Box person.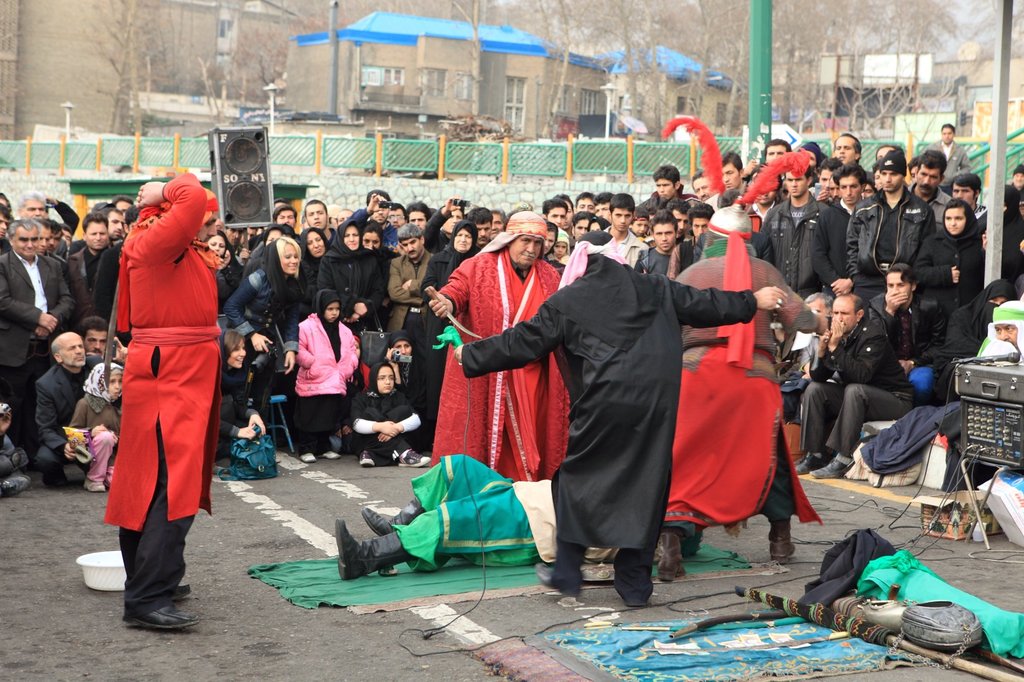
BBox(852, 165, 935, 280).
